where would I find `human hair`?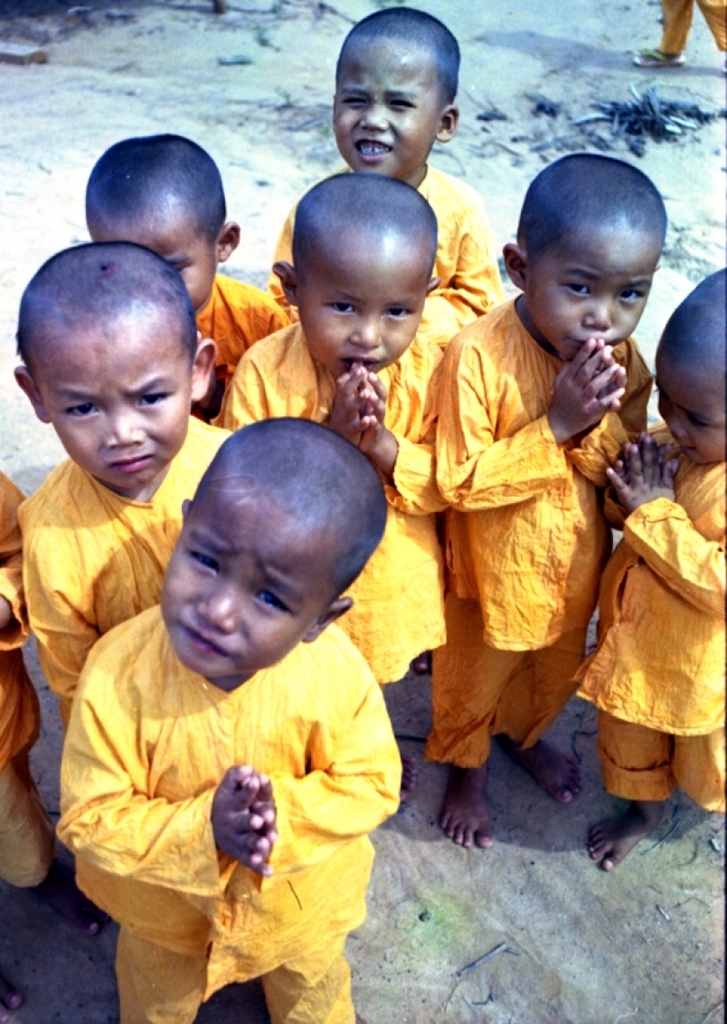
At locate(182, 413, 388, 604).
